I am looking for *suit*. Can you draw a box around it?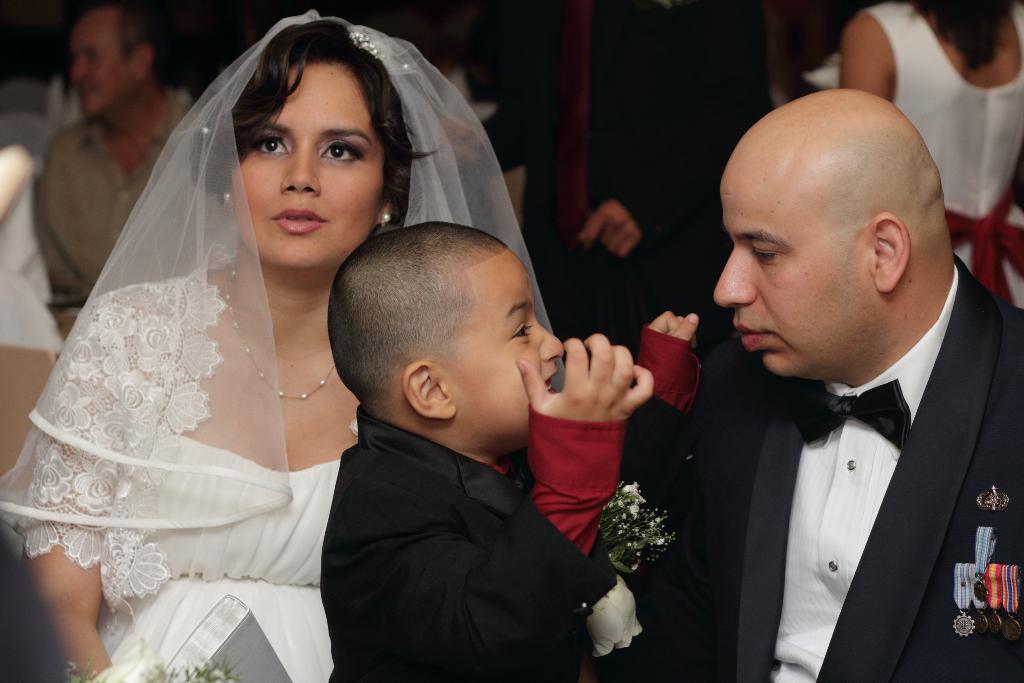
Sure, the bounding box is {"x1": 671, "y1": 227, "x2": 1021, "y2": 673}.
